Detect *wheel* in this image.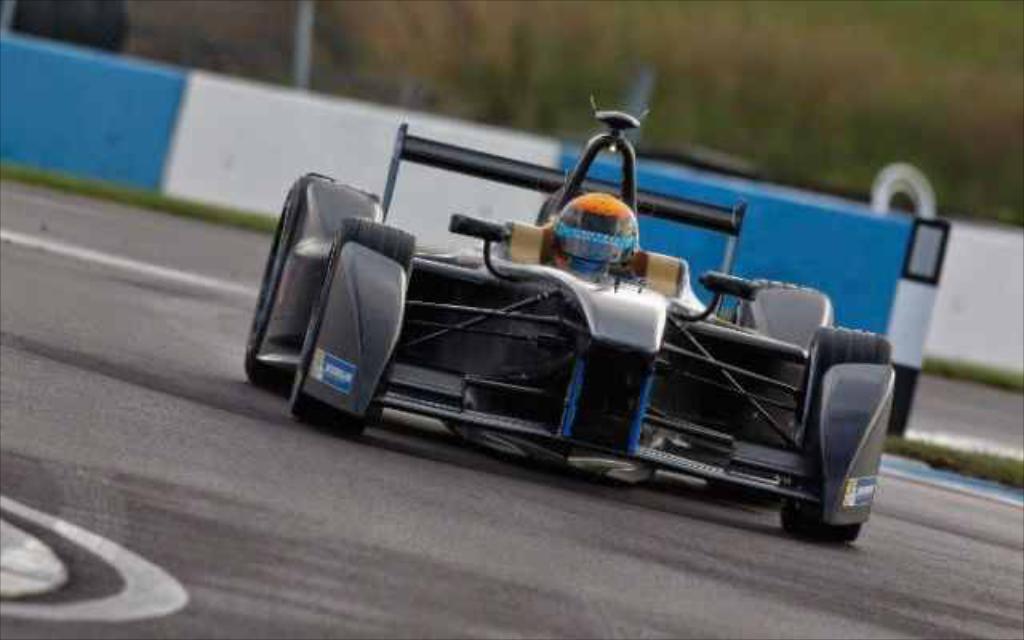
Detection: bbox=(706, 280, 835, 499).
